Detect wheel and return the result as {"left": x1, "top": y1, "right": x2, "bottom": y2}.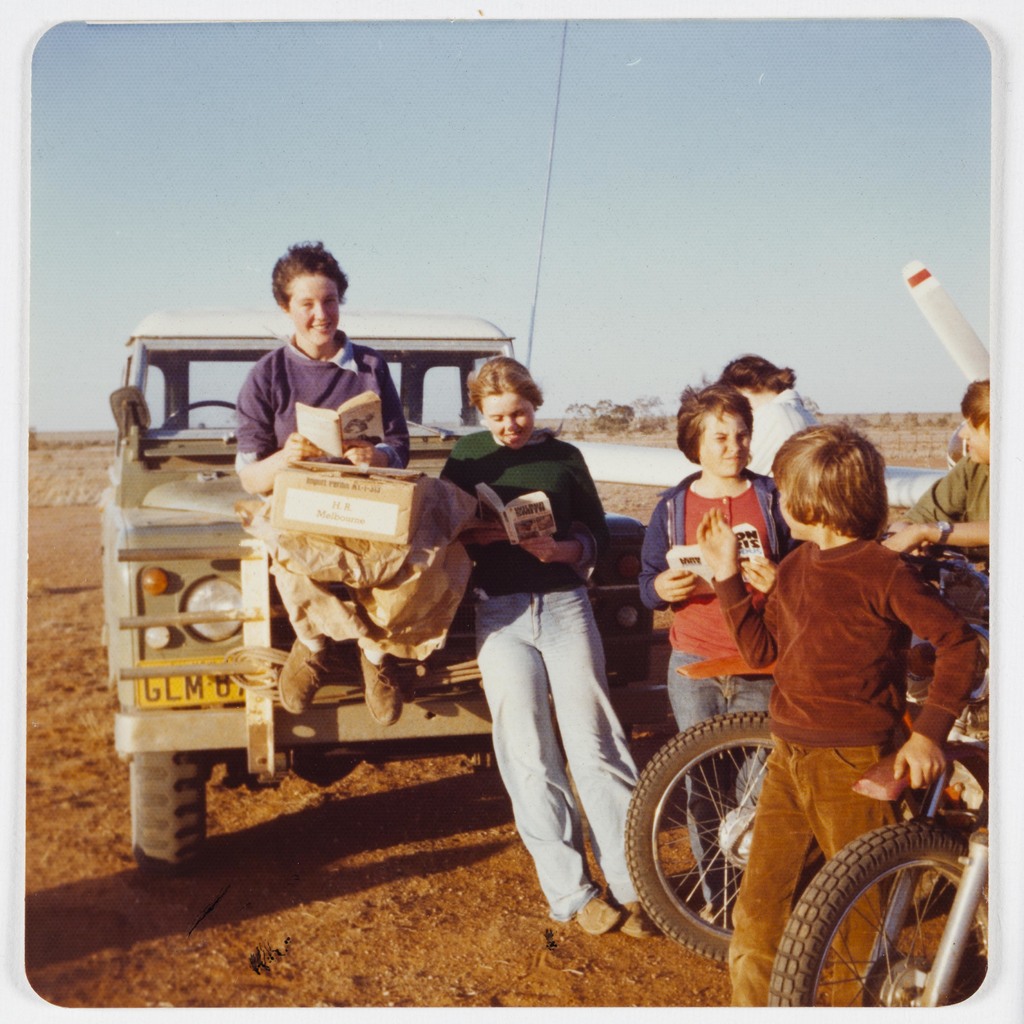
{"left": 628, "top": 716, "right": 781, "bottom": 963}.
